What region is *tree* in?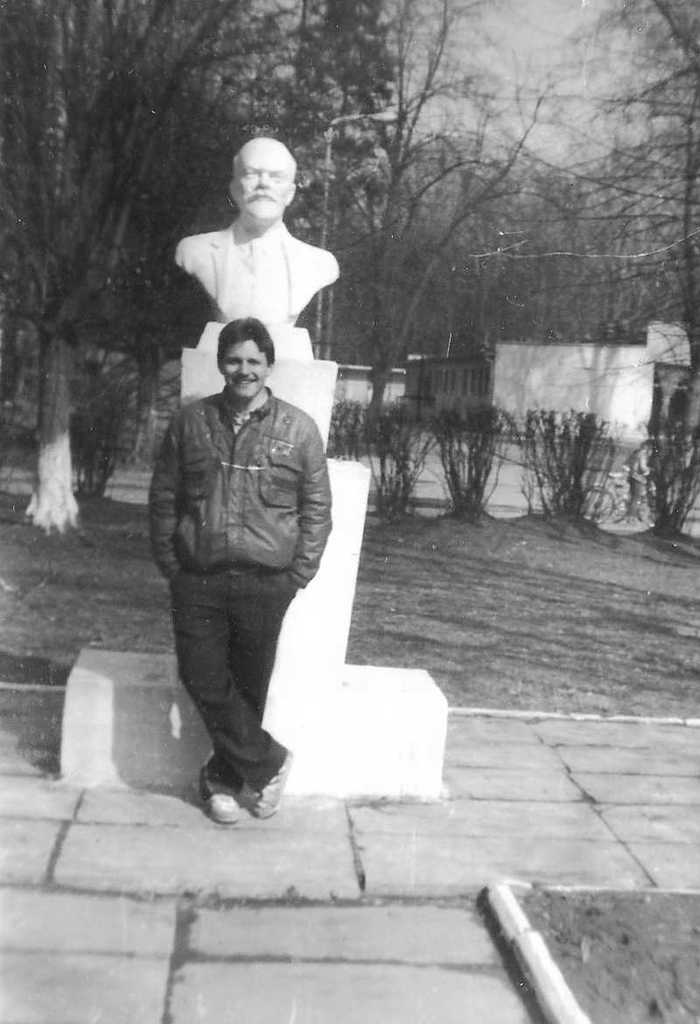
crop(480, 0, 699, 488).
